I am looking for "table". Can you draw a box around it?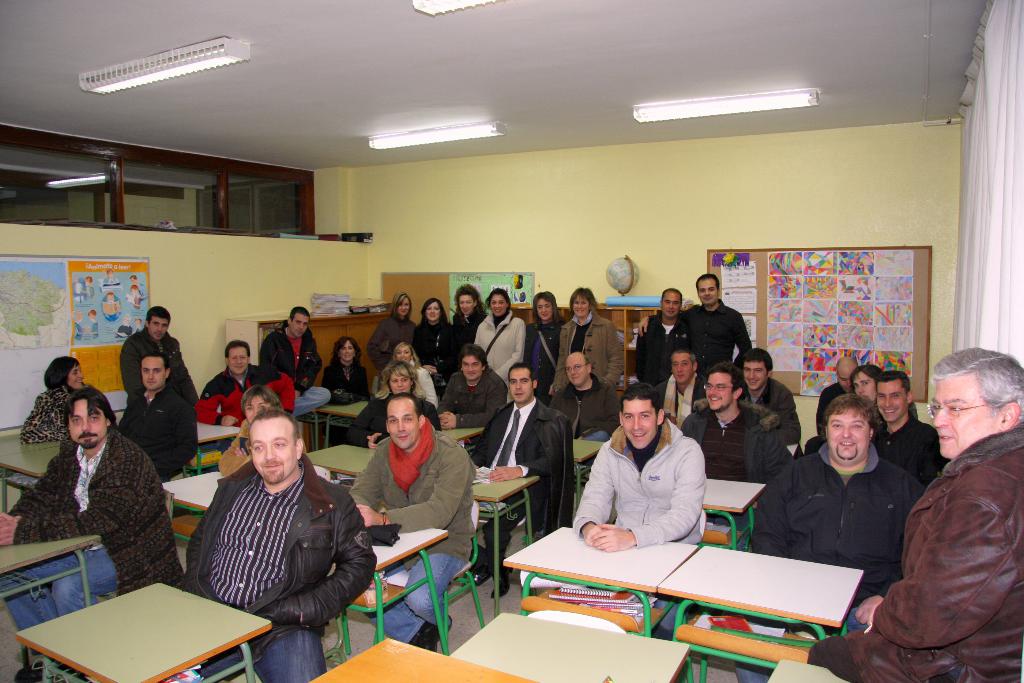
Sure, the bounding box is 307:441:383:483.
